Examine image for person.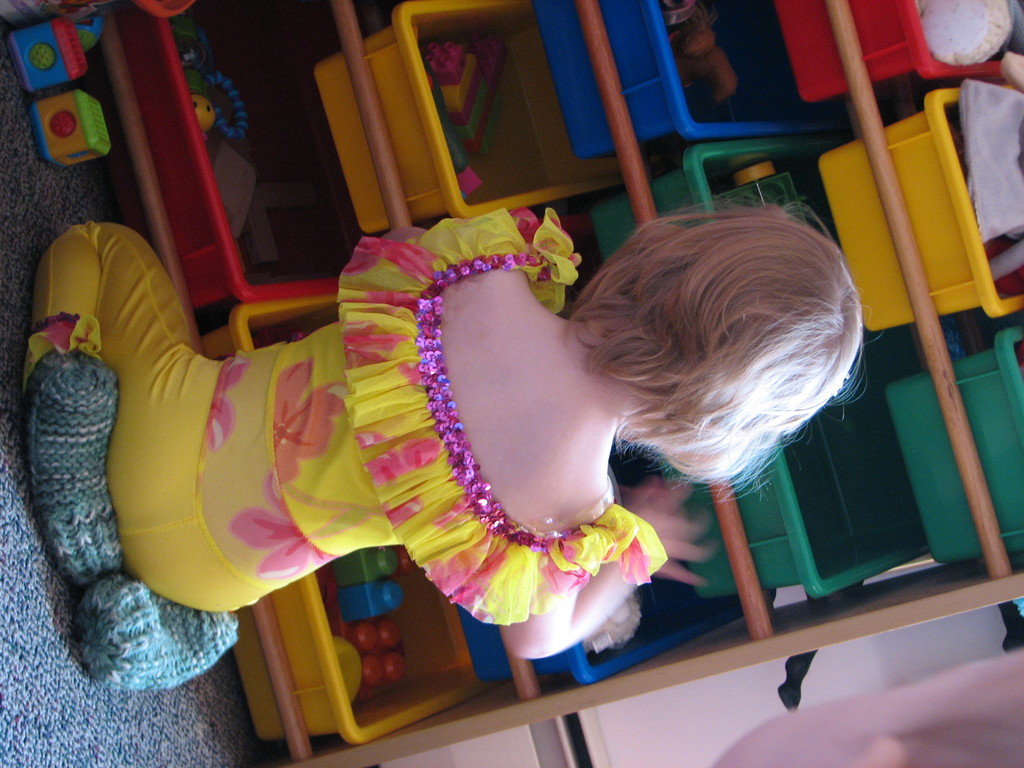
Examination result: (left=22, top=205, right=860, bottom=613).
